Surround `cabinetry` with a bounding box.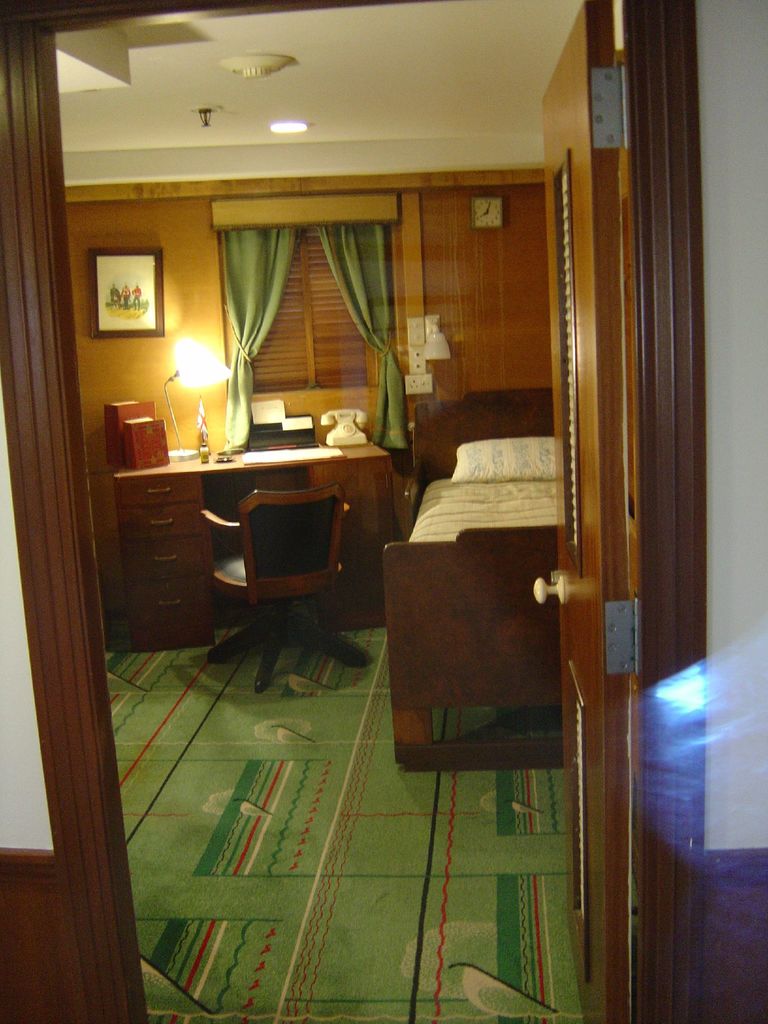
<bbox>137, 372, 413, 659</bbox>.
